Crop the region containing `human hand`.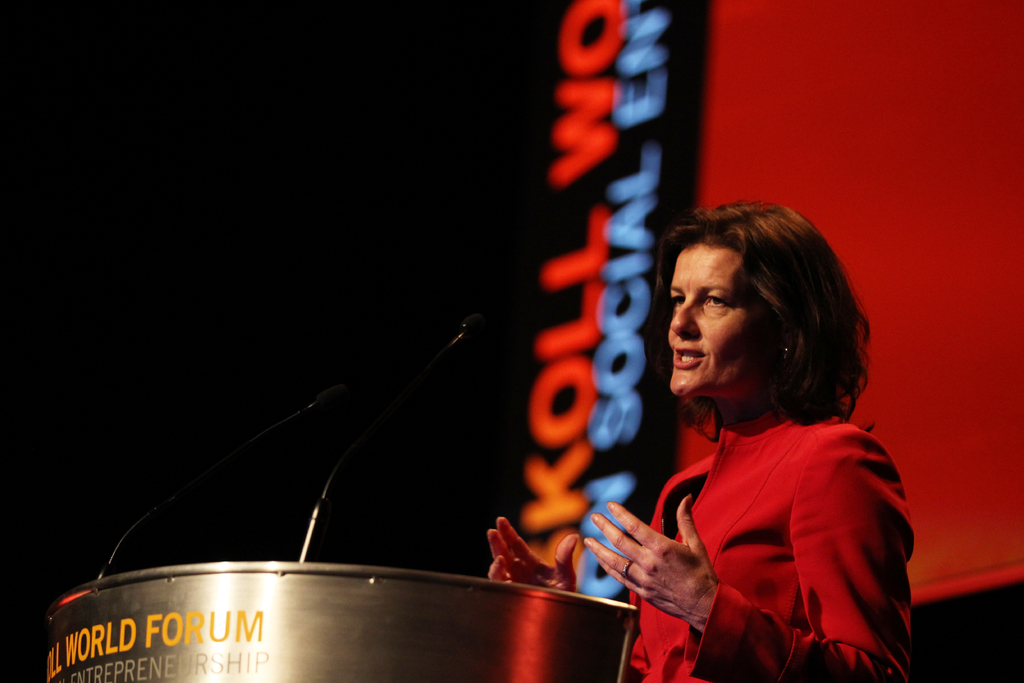
Crop region: region(584, 513, 739, 628).
